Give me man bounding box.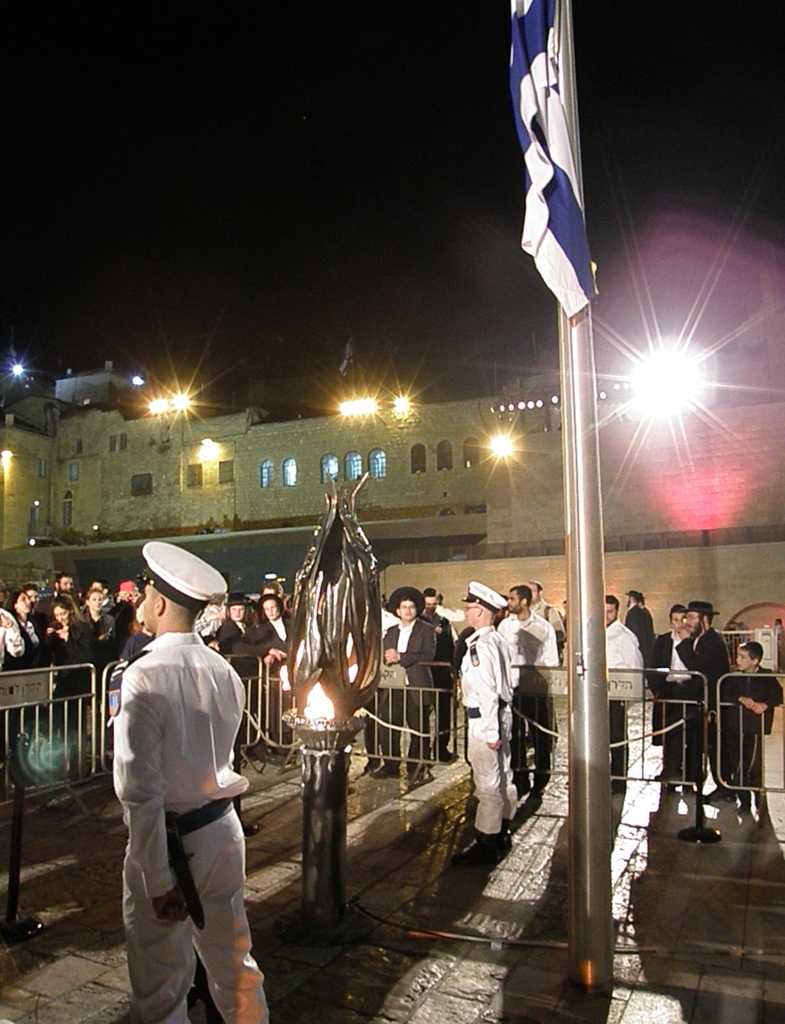
35 570 80 601.
